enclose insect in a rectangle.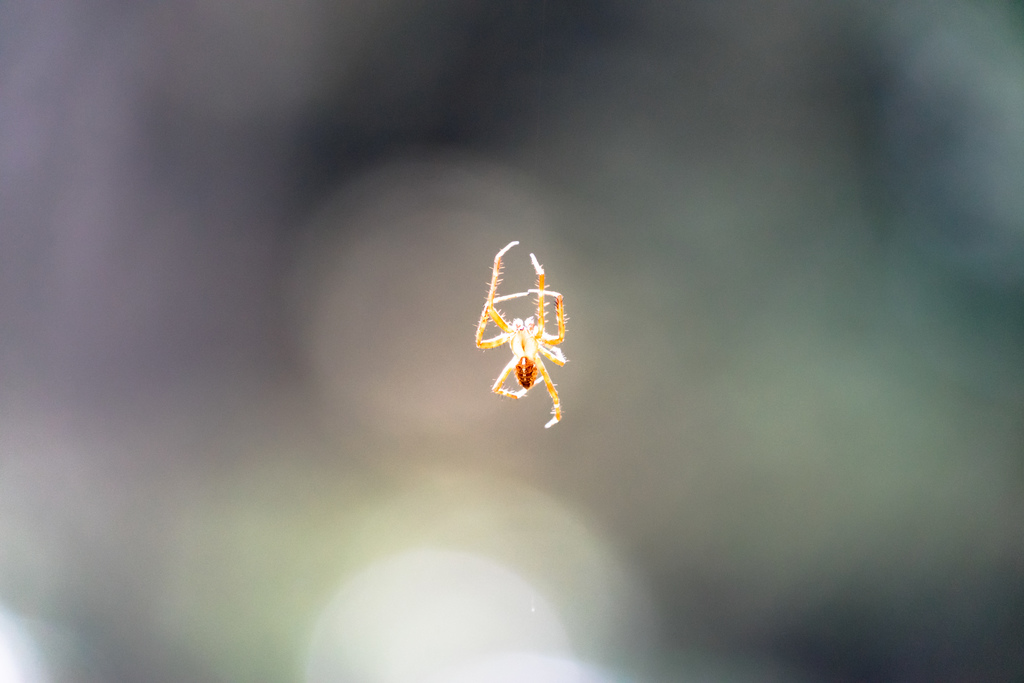
<box>473,240,570,429</box>.
